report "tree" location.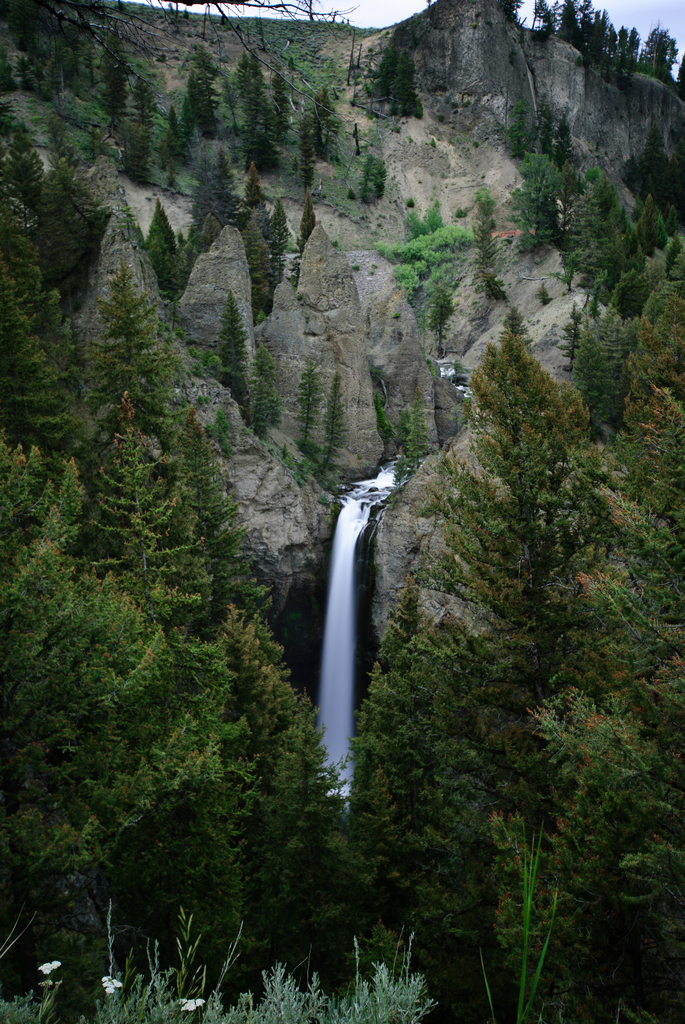
Report: (left=0, top=447, right=226, bottom=946).
